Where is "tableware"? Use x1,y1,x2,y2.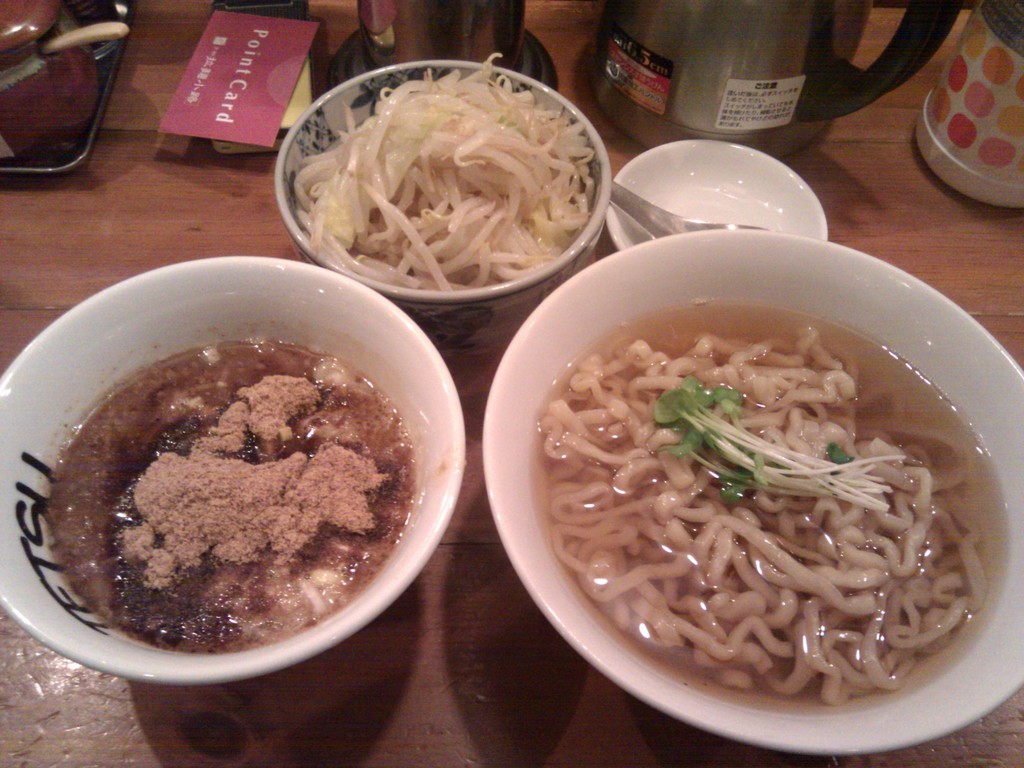
608,175,772,241.
